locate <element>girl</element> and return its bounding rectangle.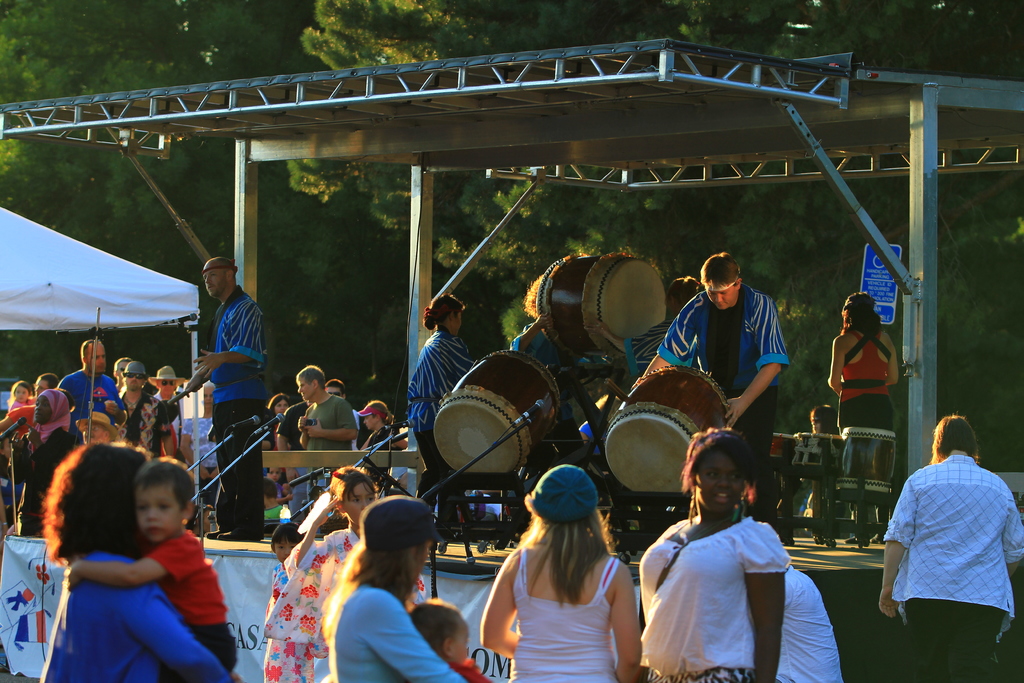
region(270, 390, 297, 416).
